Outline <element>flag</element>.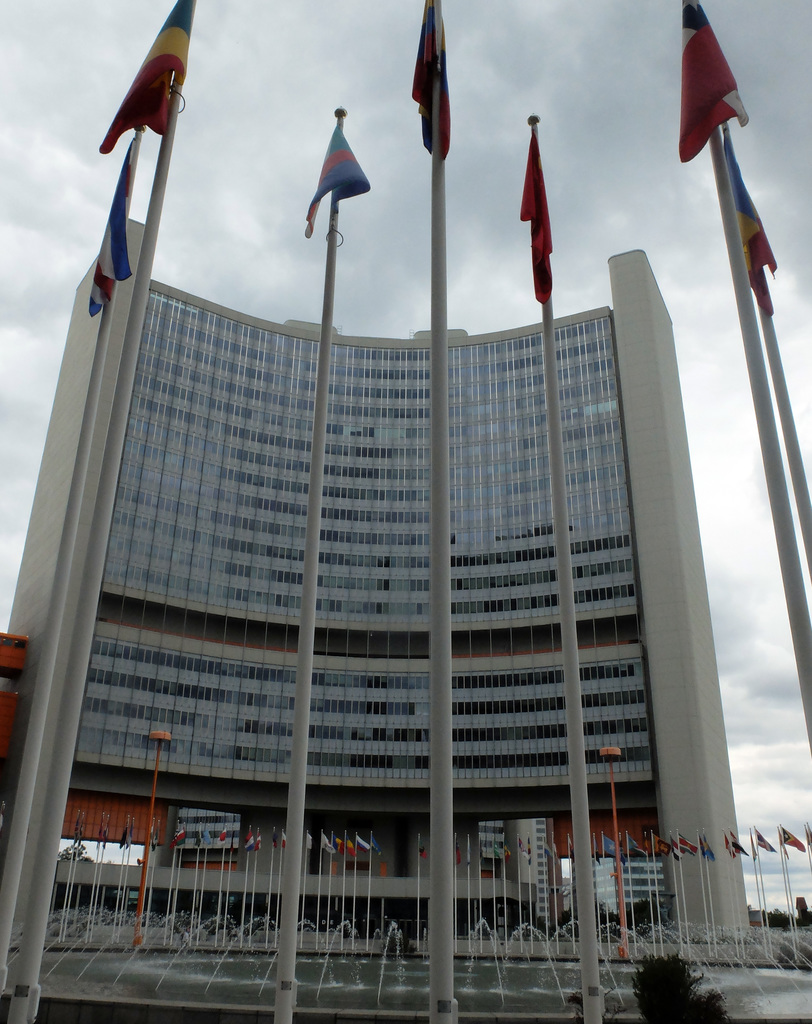
Outline: x1=315 y1=836 x2=341 y2=858.
